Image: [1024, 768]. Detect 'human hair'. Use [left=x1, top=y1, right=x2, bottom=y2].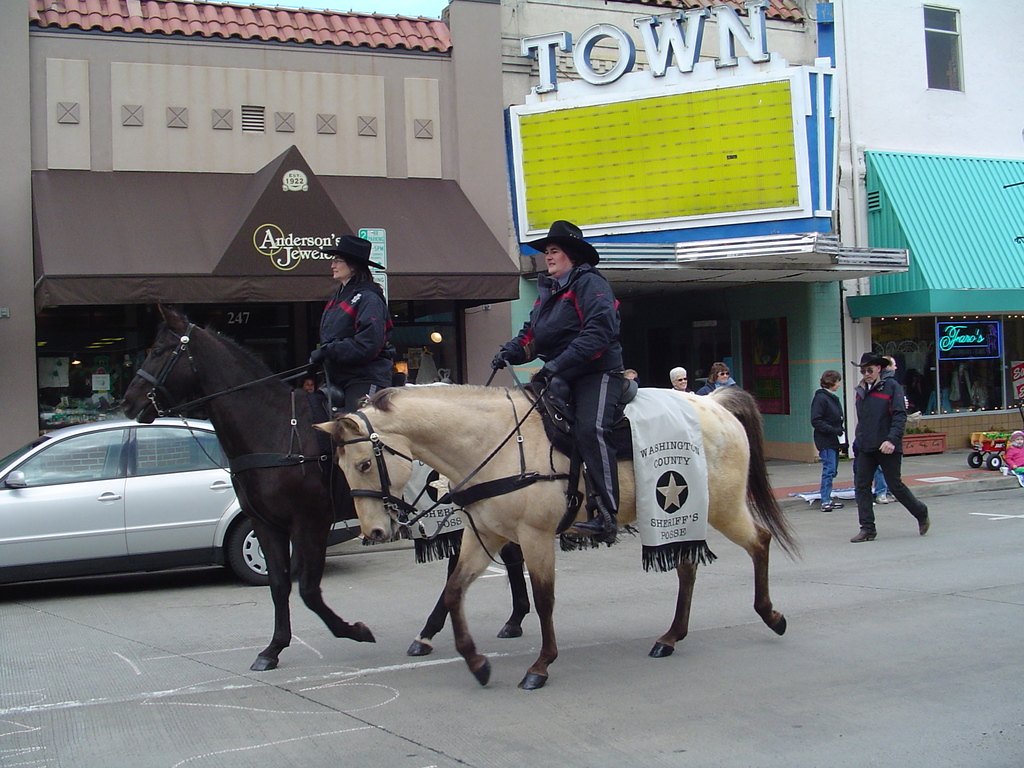
[left=669, top=366, right=687, bottom=387].
